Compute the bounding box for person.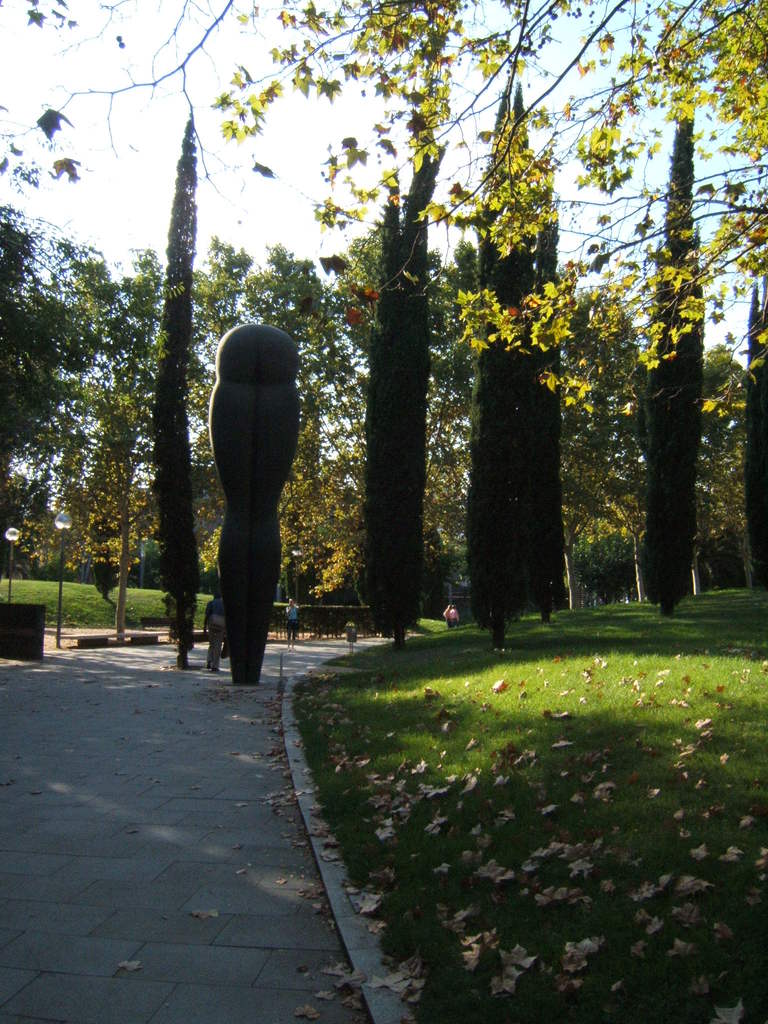
(200, 581, 236, 672).
